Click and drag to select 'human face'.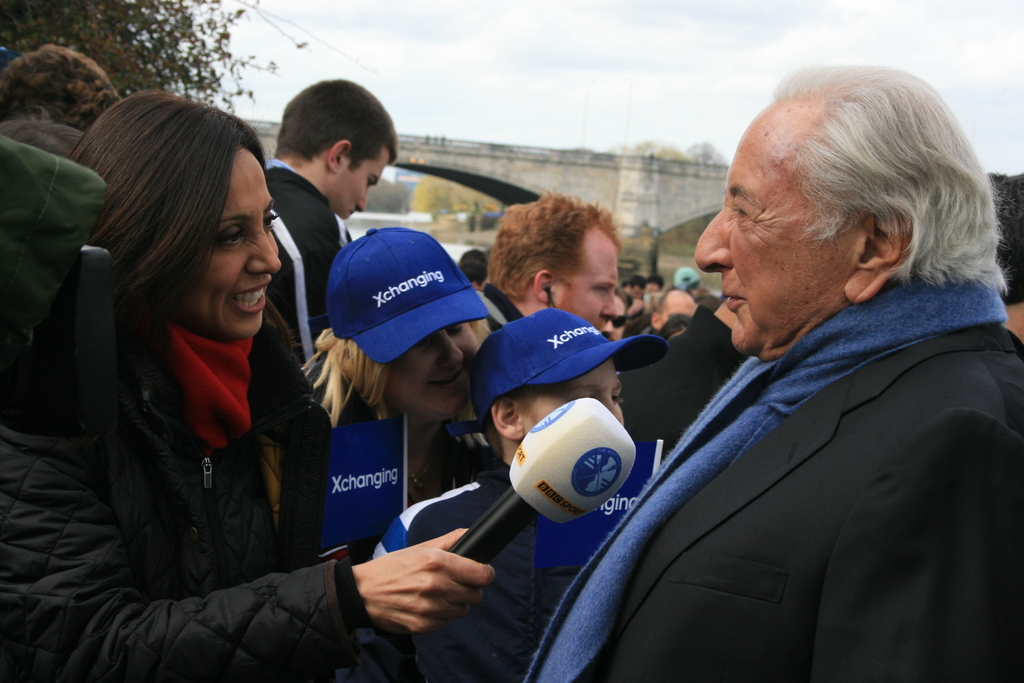
Selection: (652, 298, 696, 329).
